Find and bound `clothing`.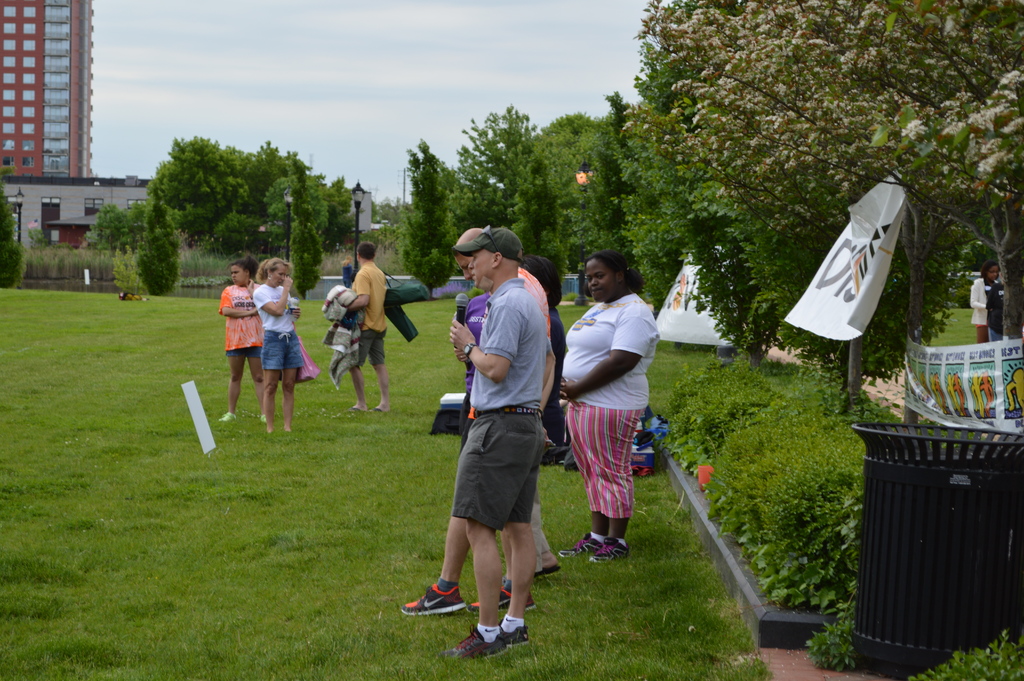
Bound: Rect(518, 272, 552, 506).
